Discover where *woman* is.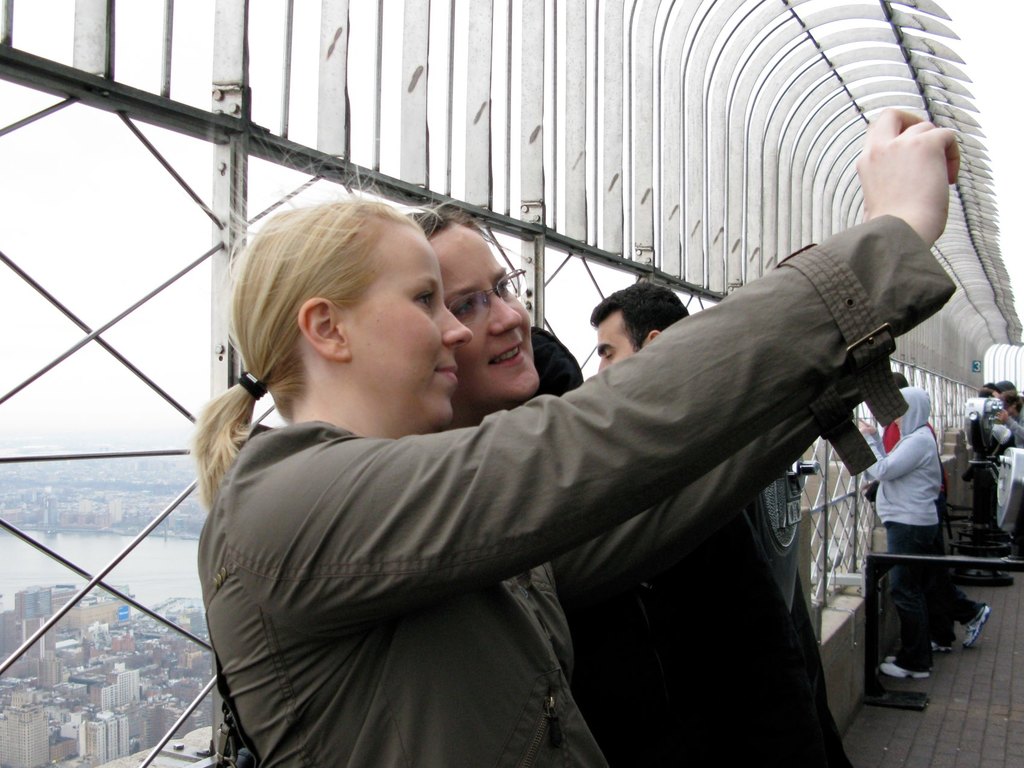
Discovered at (x1=397, y1=193, x2=559, y2=428).
